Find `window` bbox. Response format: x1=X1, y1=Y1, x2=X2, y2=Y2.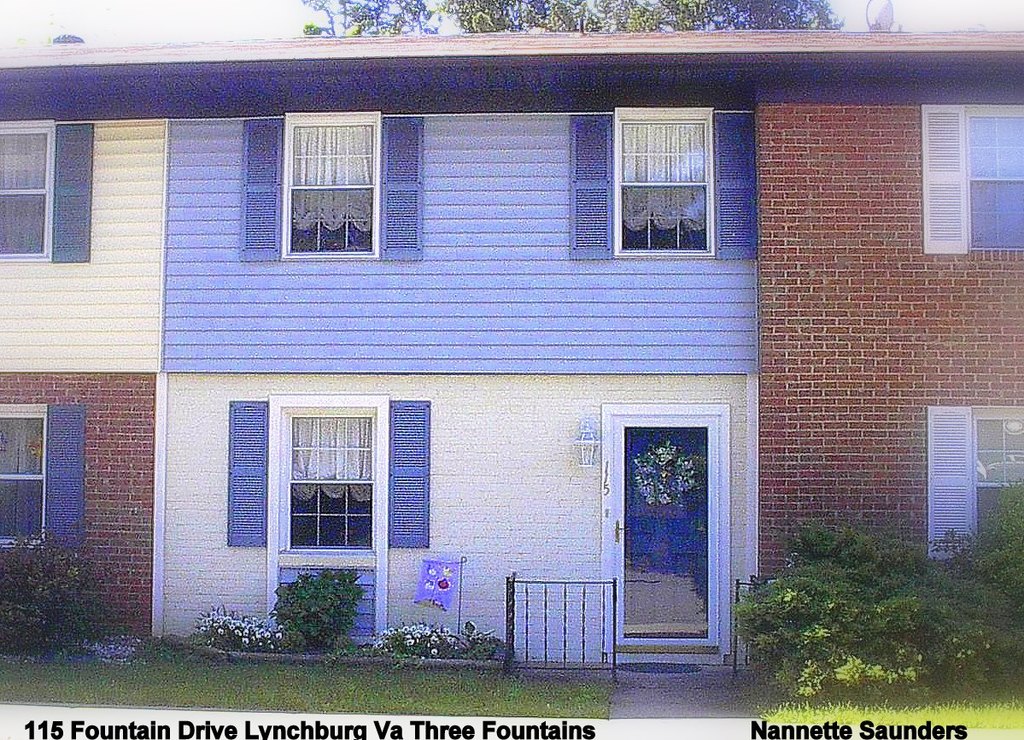
x1=972, y1=115, x2=1023, y2=257.
